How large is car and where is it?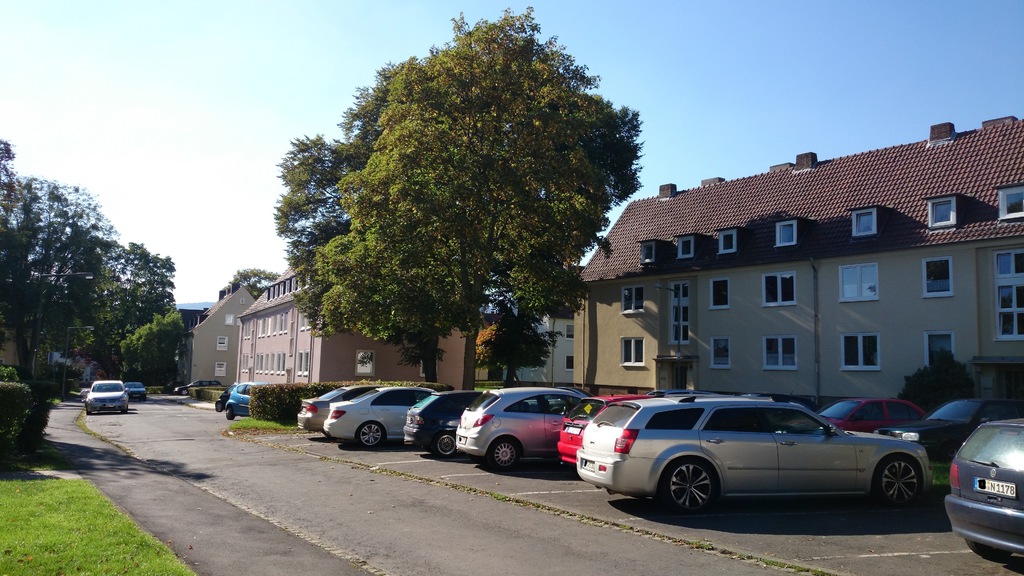
Bounding box: detection(812, 395, 929, 434).
